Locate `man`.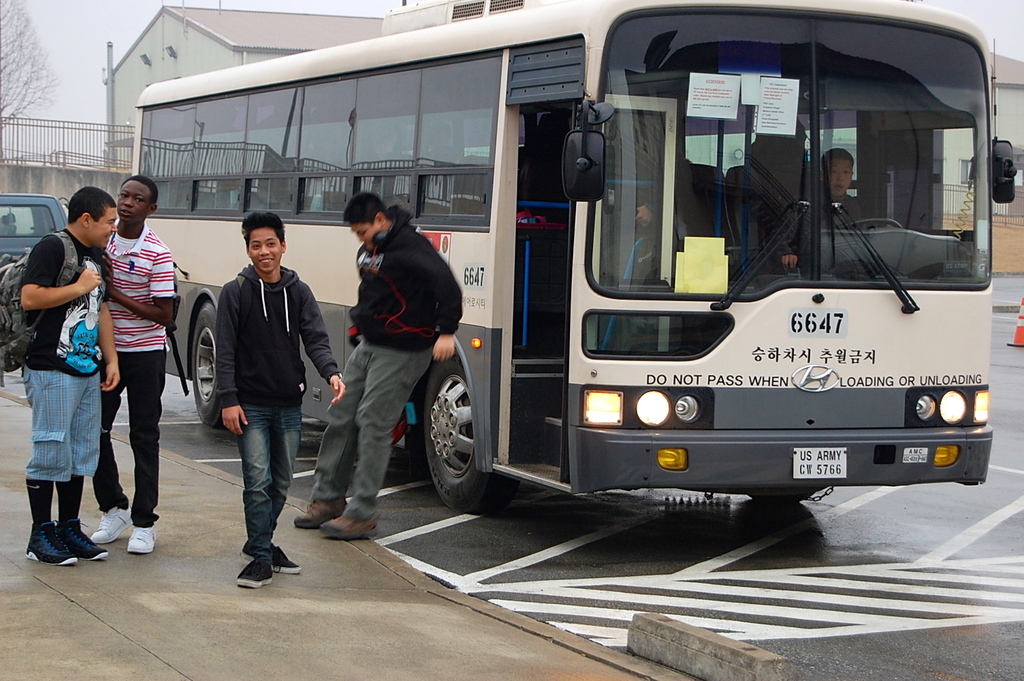
Bounding box: [91, 175, 175, 554].
